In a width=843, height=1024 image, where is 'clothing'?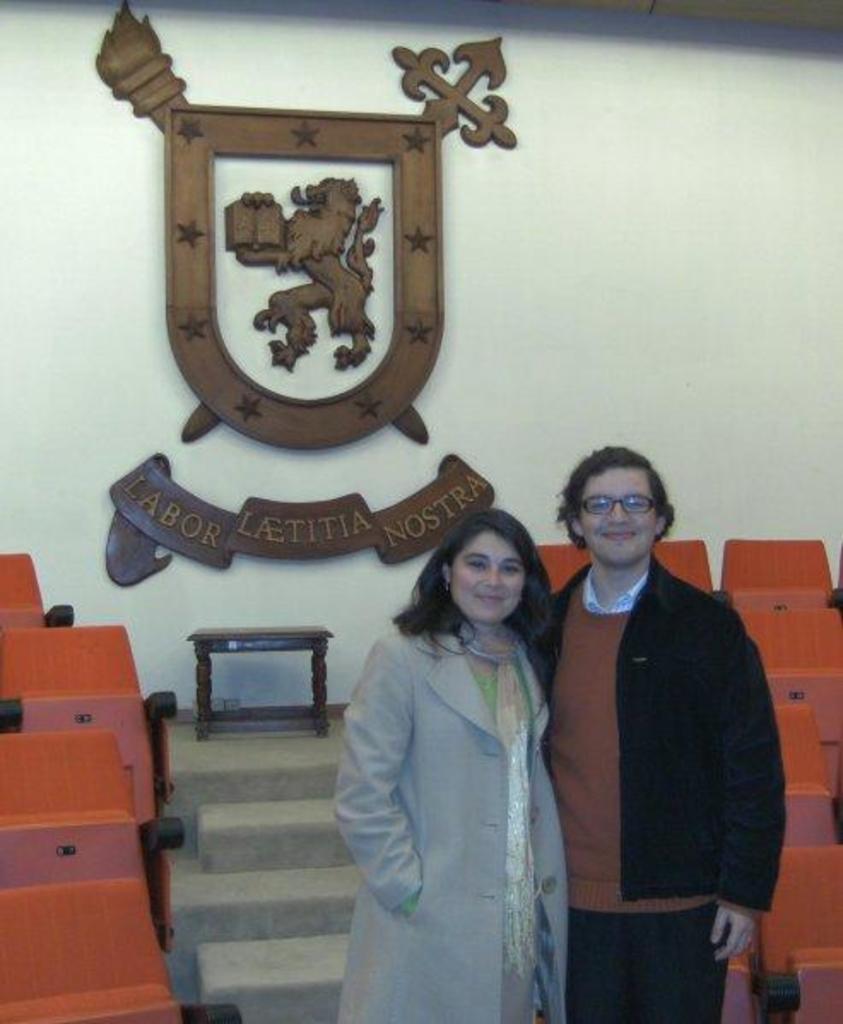
select_region(527, 559, 785, 1022).
